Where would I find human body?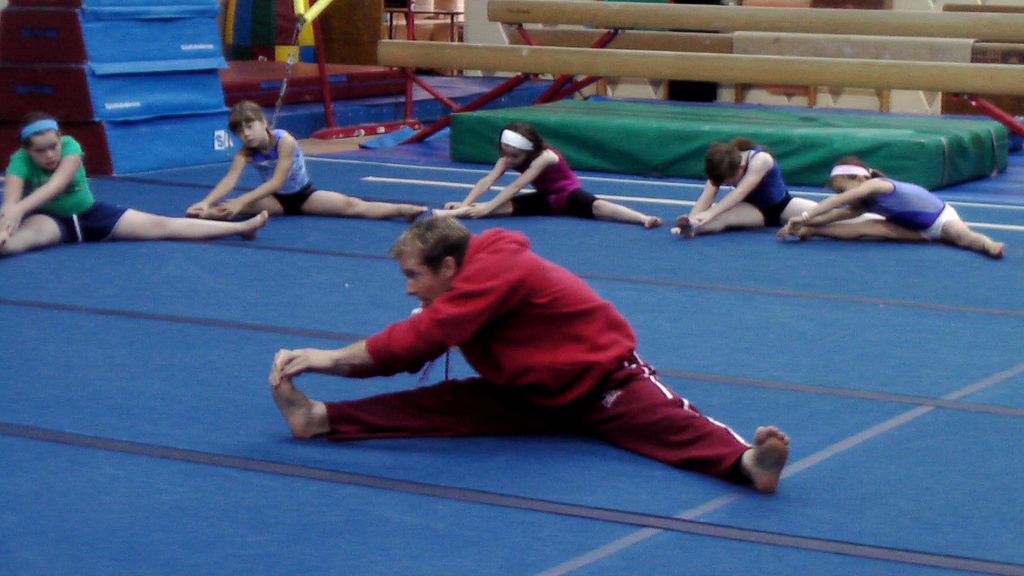
At region(184, 101, 427, 226).
